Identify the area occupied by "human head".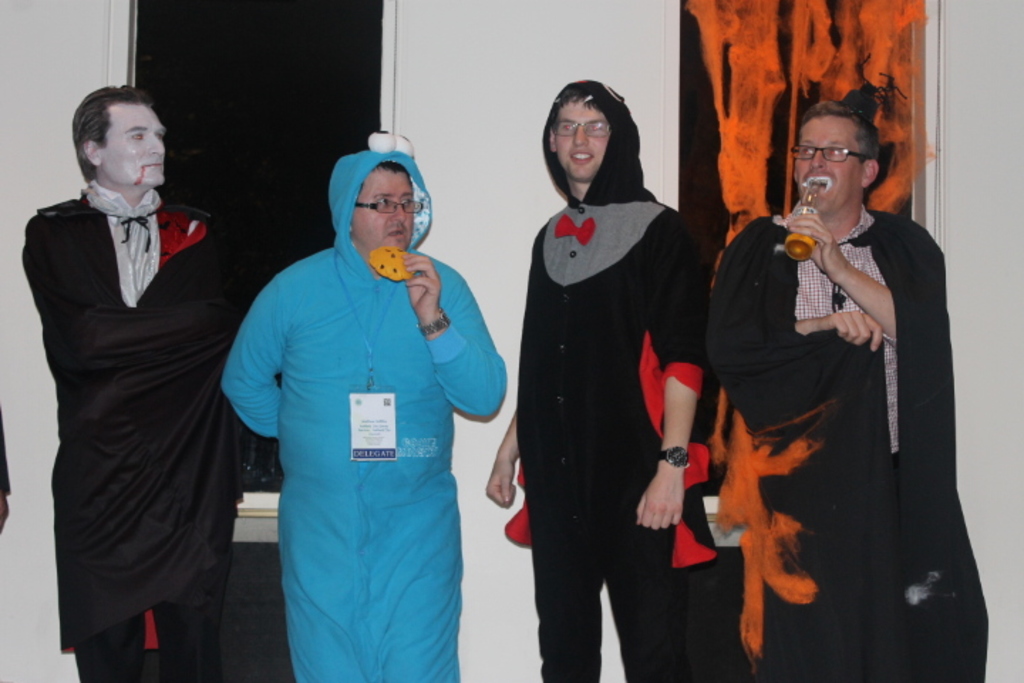
Area: {"left": 791, "top": 100, "right": 882, "bottom": 222}.
